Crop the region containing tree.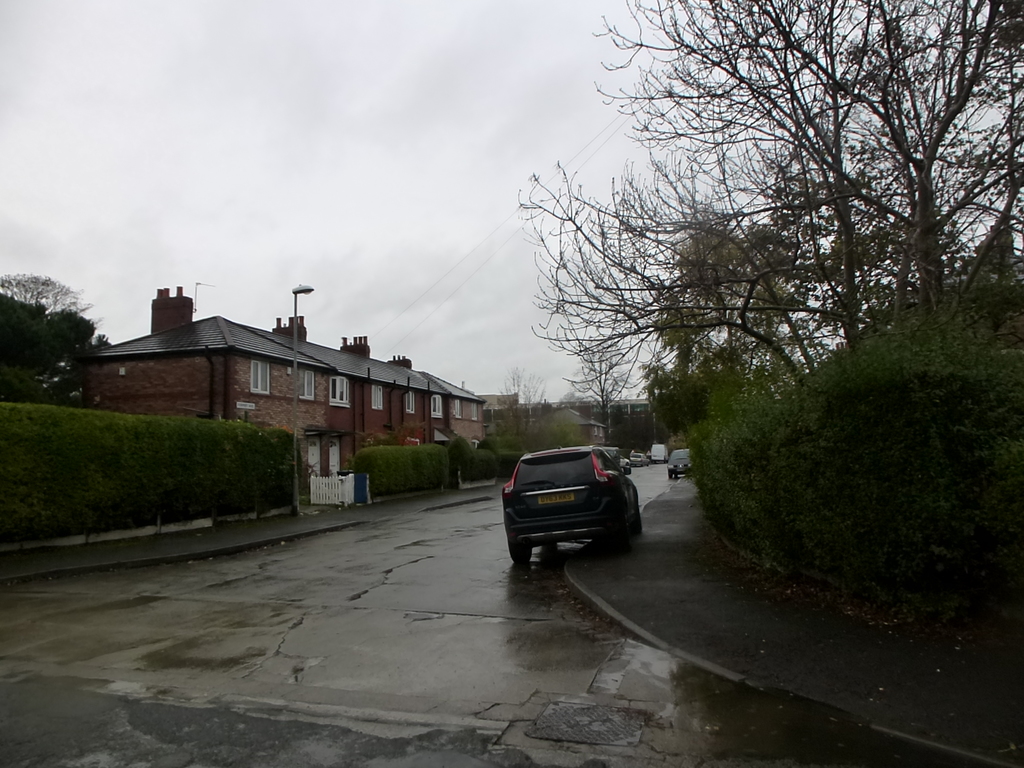
Crop region: 639, 325, 731, 434.
